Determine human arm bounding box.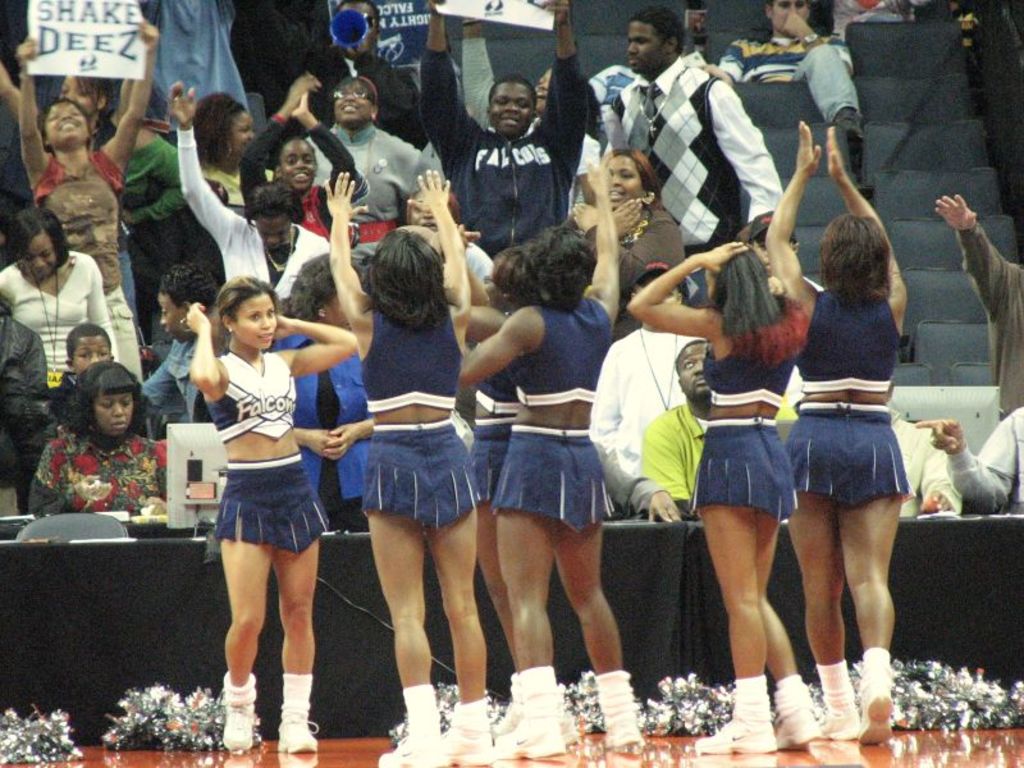
Determined: {"x1": 826, "y1": 123, "x2": 910, "y2": 315}.
